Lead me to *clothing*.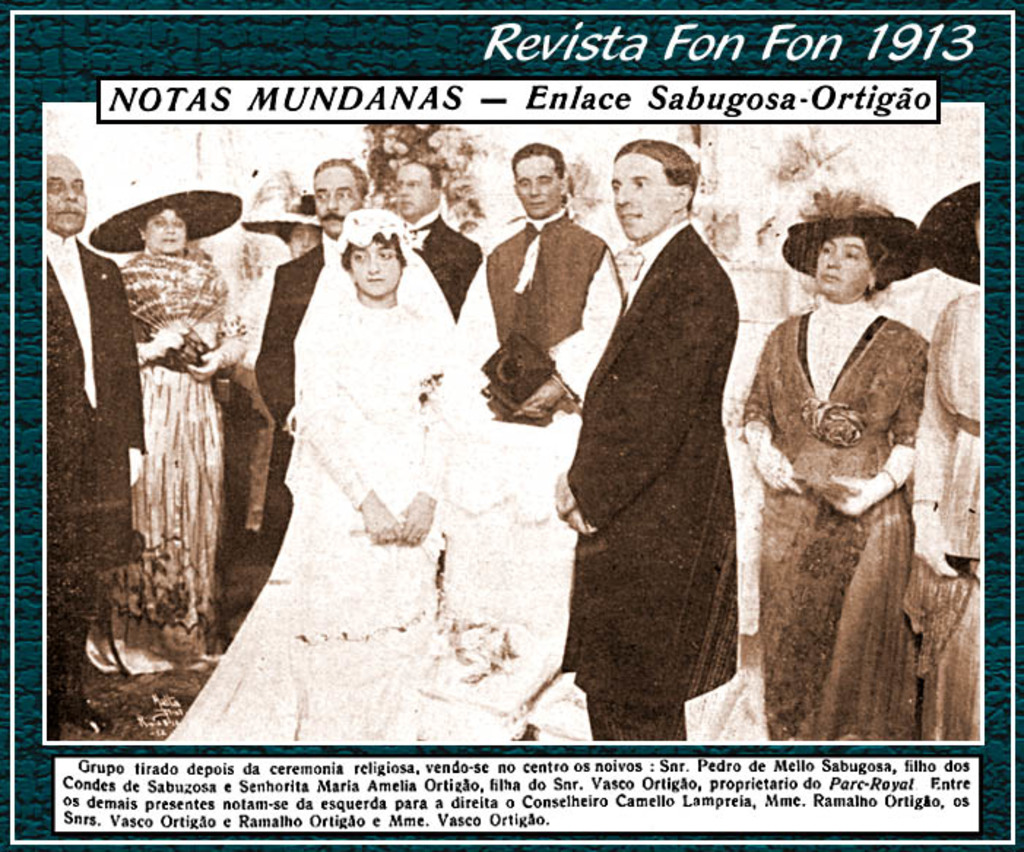
Lead to region(372, 216, 500, 319).
